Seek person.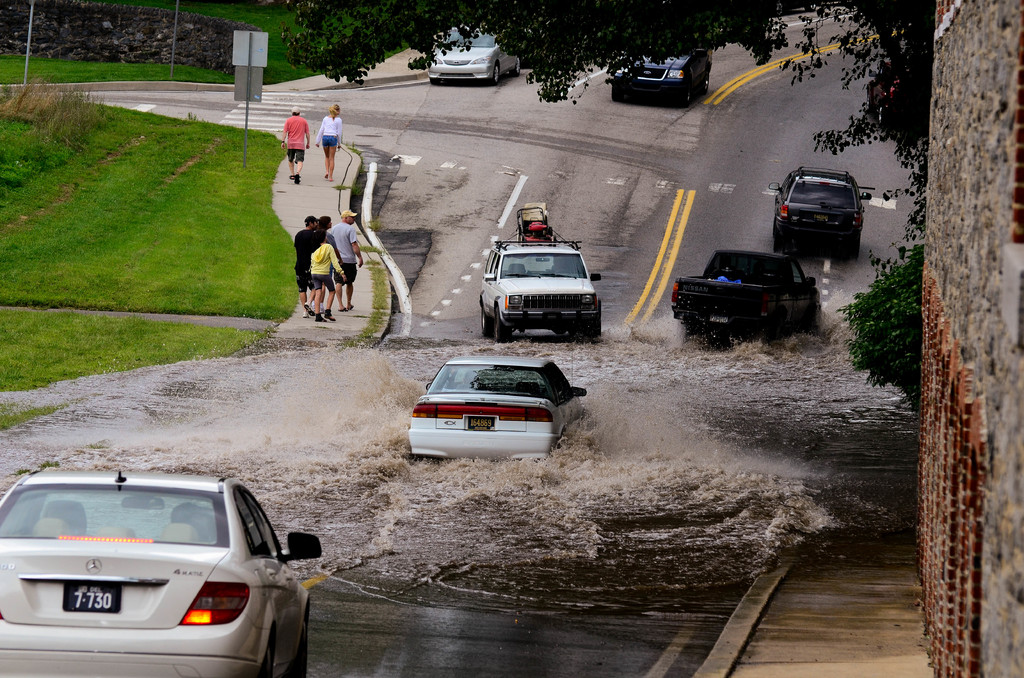
292/212/319/314.
